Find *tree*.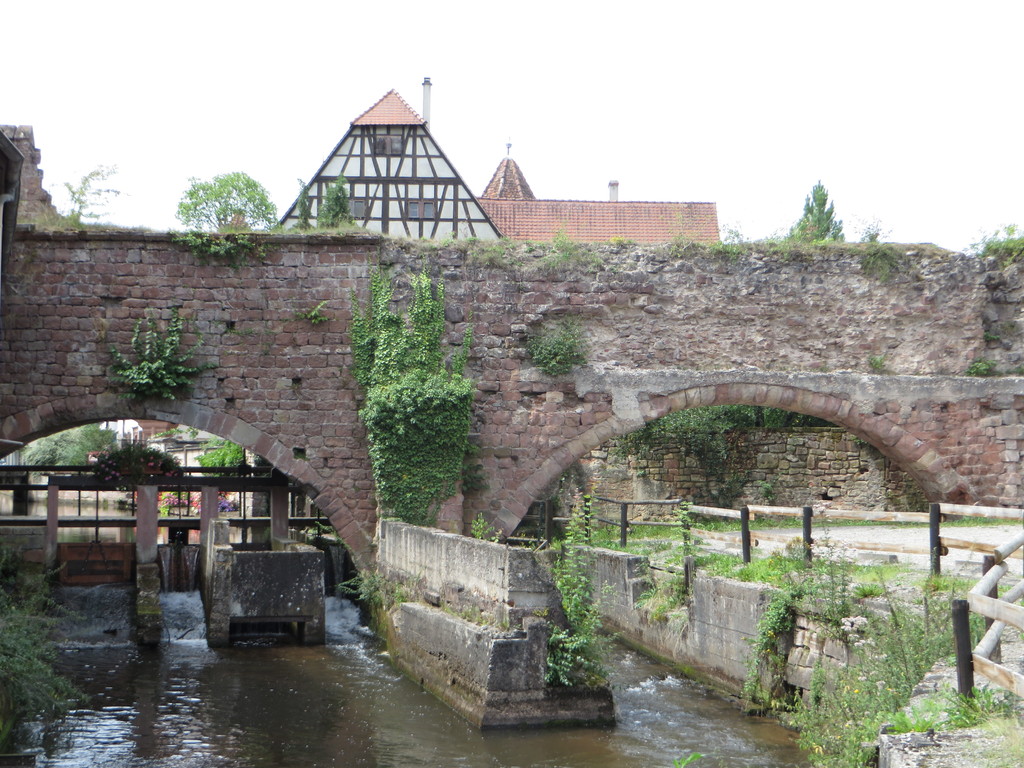
locate(174, 166, 273, 241).
